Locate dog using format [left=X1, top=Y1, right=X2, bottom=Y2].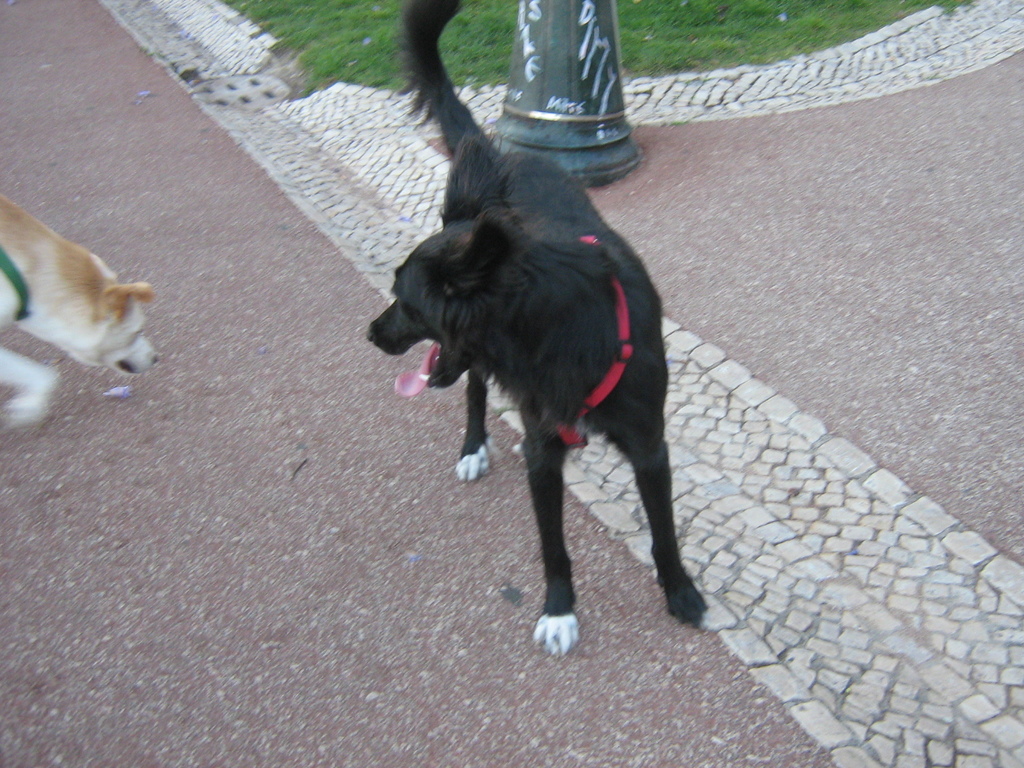
[left=367, top=0, right=710, bottom=659].
